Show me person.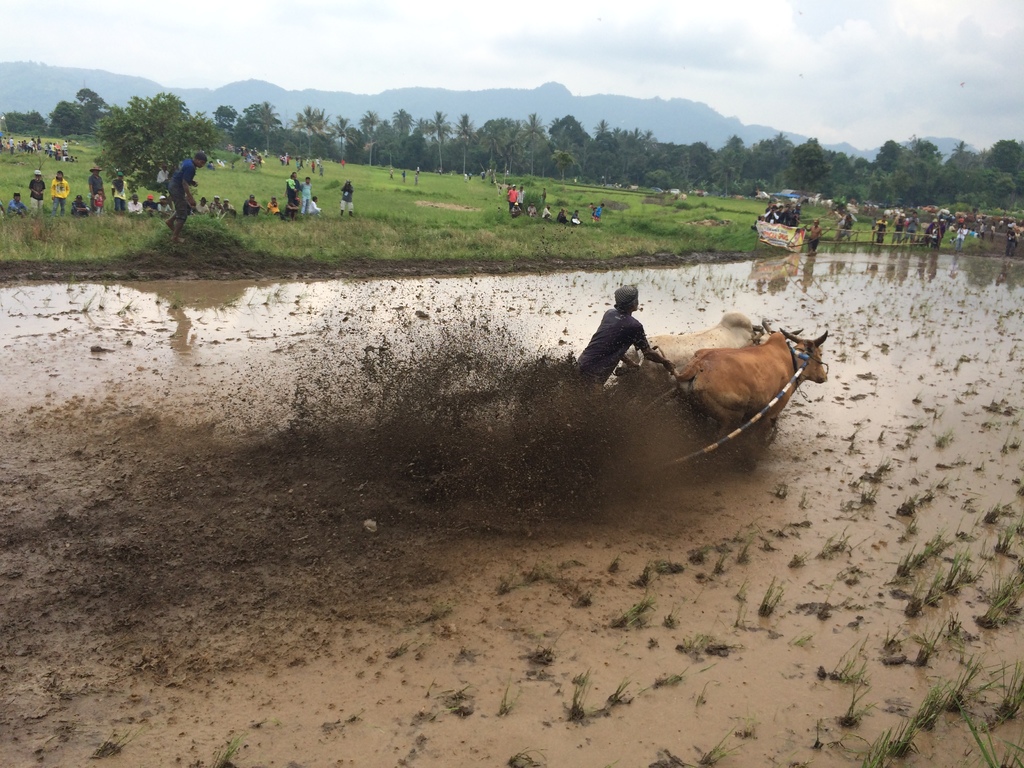
person is here: Rect(517, 186, 526, 210).
